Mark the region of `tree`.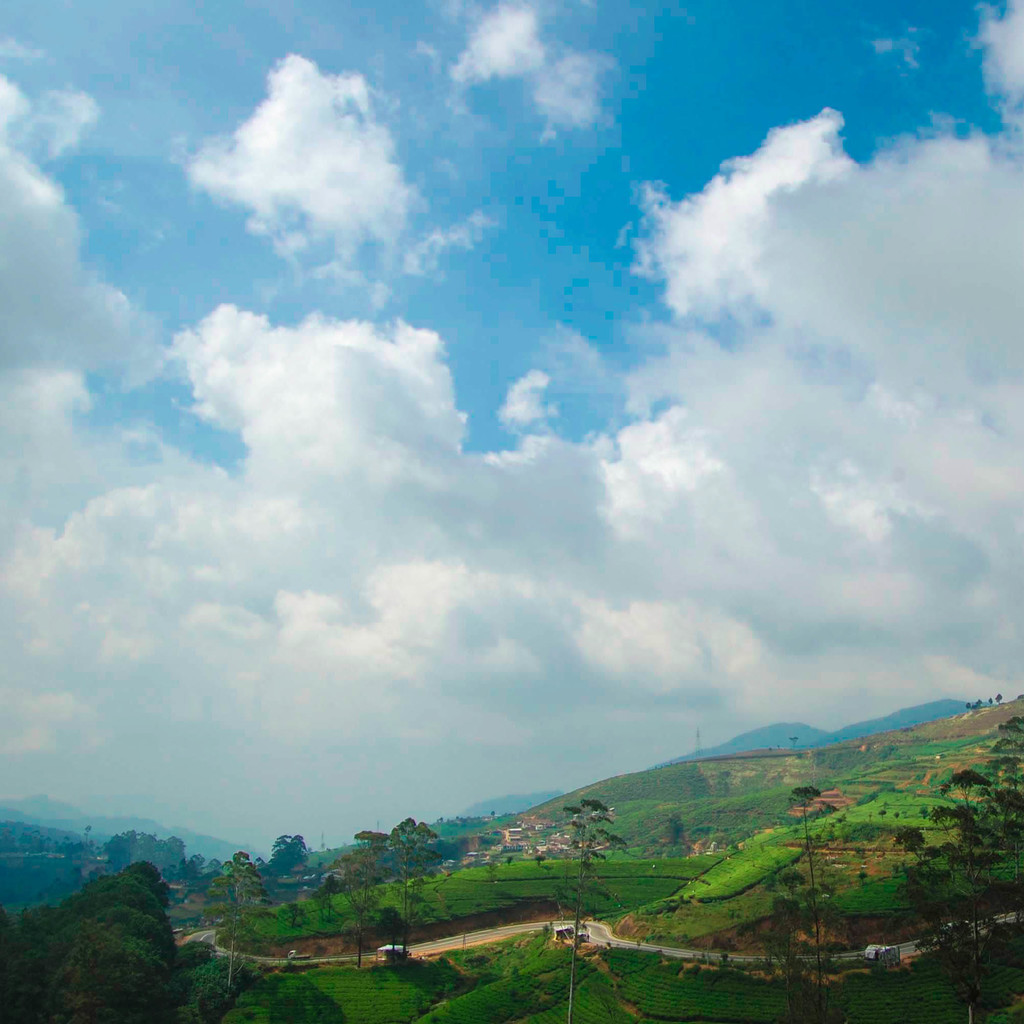
Region: crop(196, 851, 270, 1001).
